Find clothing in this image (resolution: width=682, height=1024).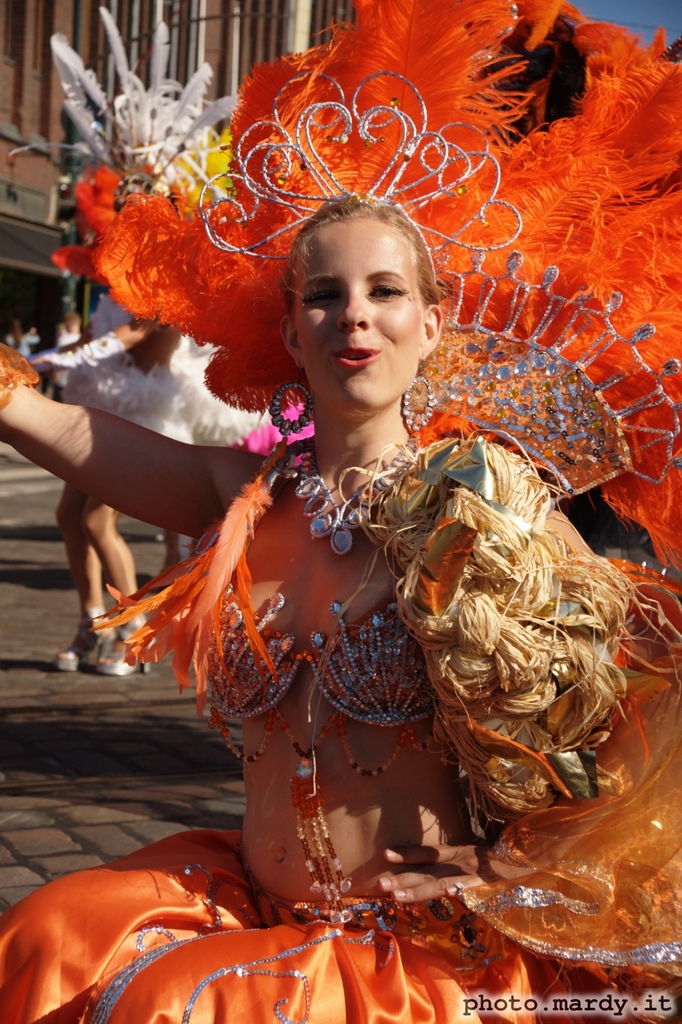
5,821,533,1023.
